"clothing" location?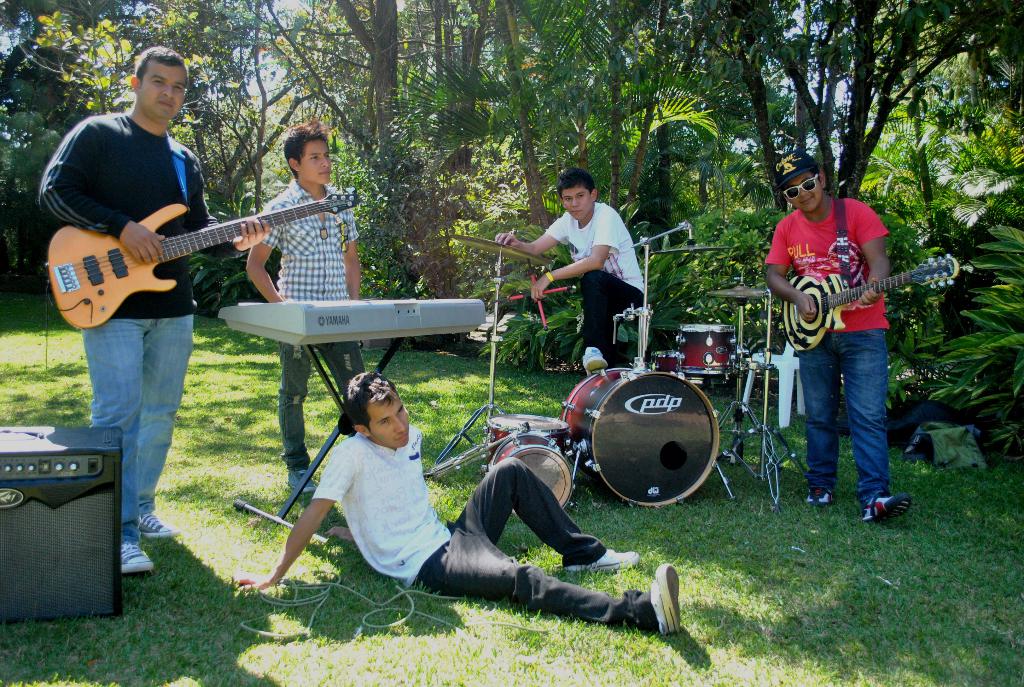
[x1=39, y1=111, x2=237, y2=547]
